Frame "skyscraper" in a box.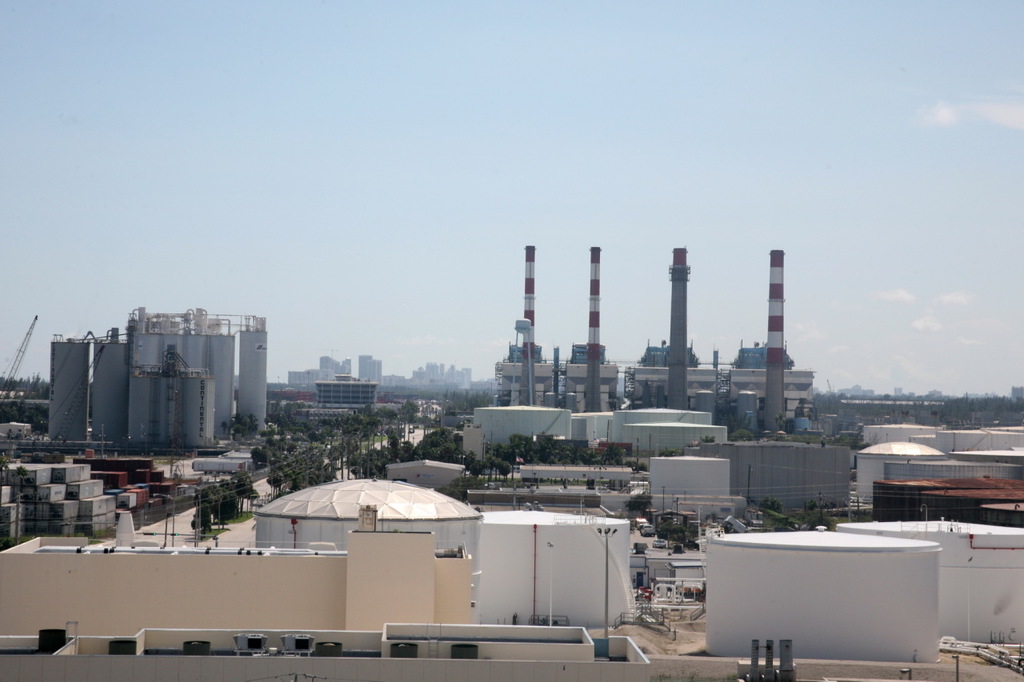
<region>353, 356, 379, 382</region>.
